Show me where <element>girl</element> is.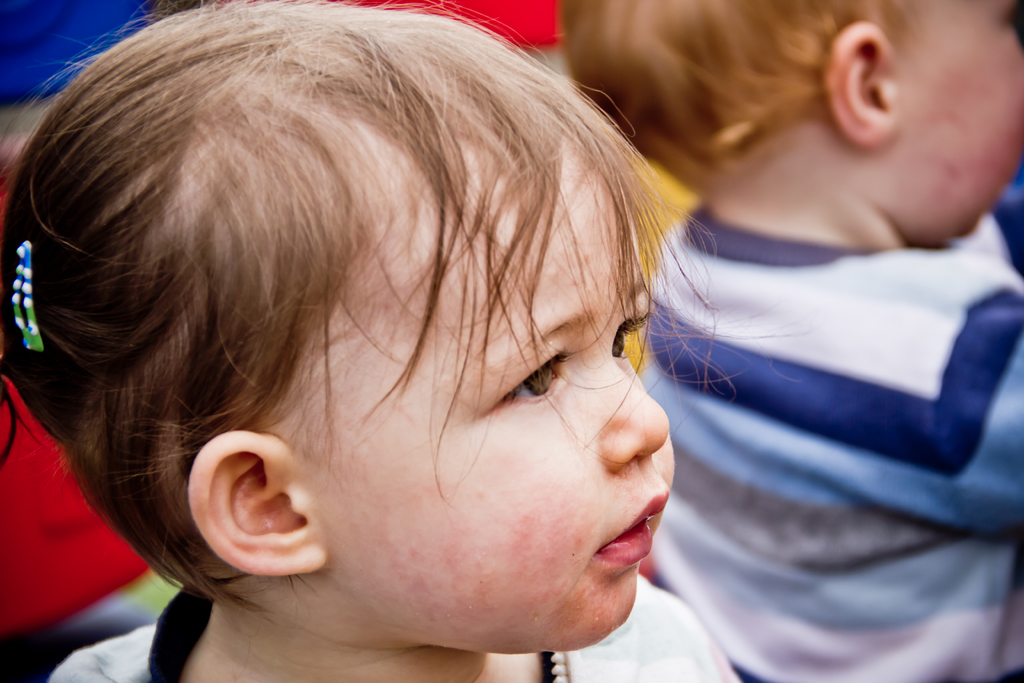
<element>girl</element> is at [left=0, top=0, right=813, bottom=680].
